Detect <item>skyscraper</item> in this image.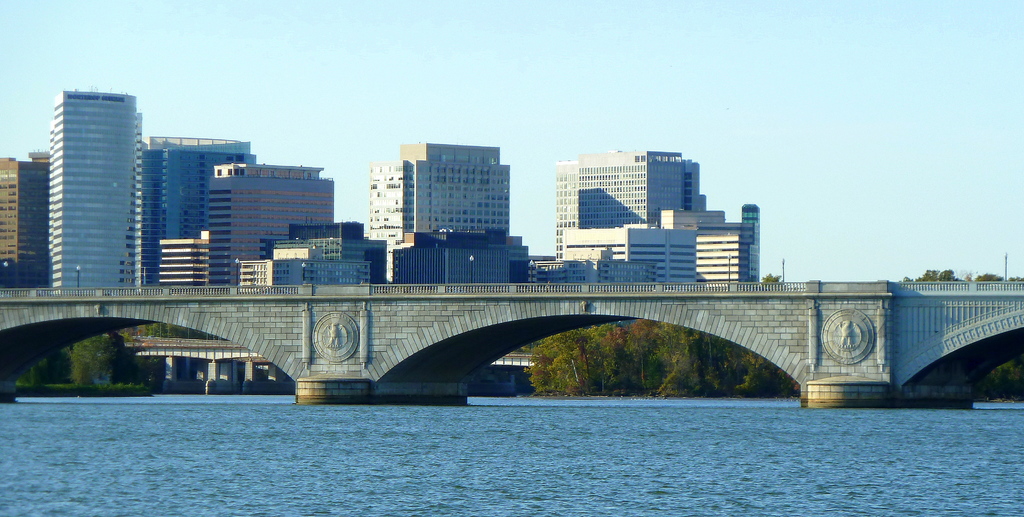
Detection: (left=367, top=140, right=515, bottom=277).
